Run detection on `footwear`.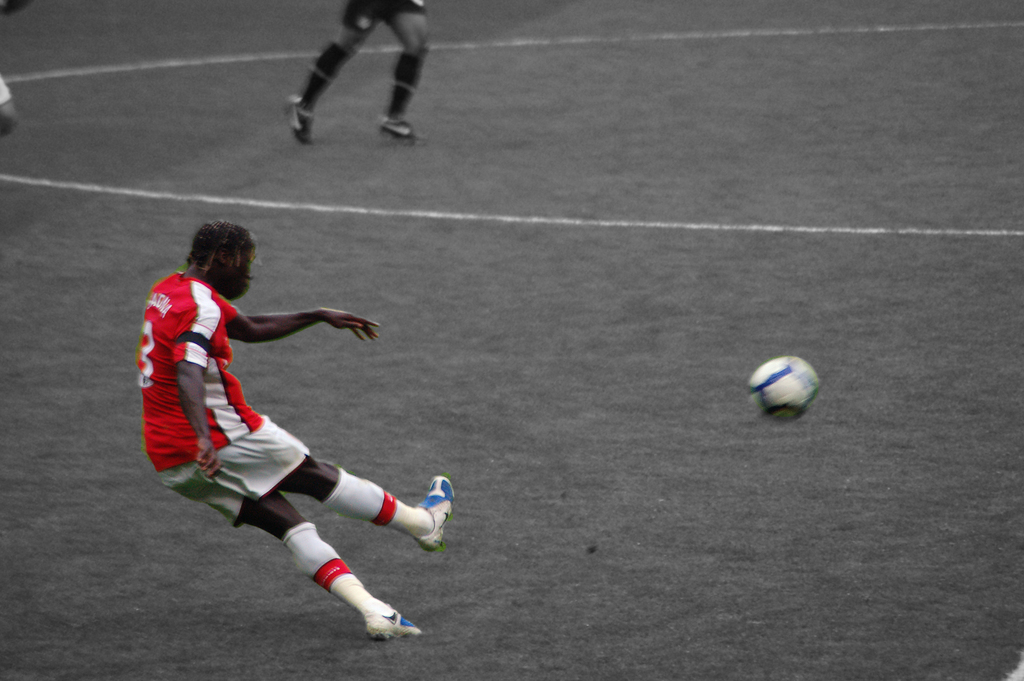
Result: 287:95:311:147.
